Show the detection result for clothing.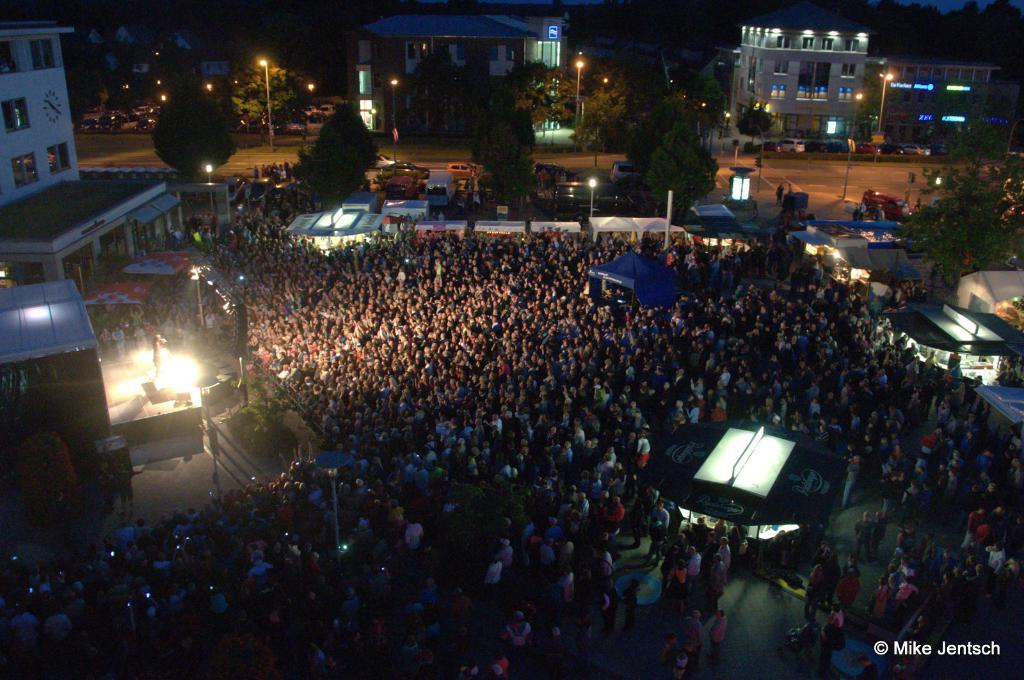
detection(173, 519, 189, 534).
